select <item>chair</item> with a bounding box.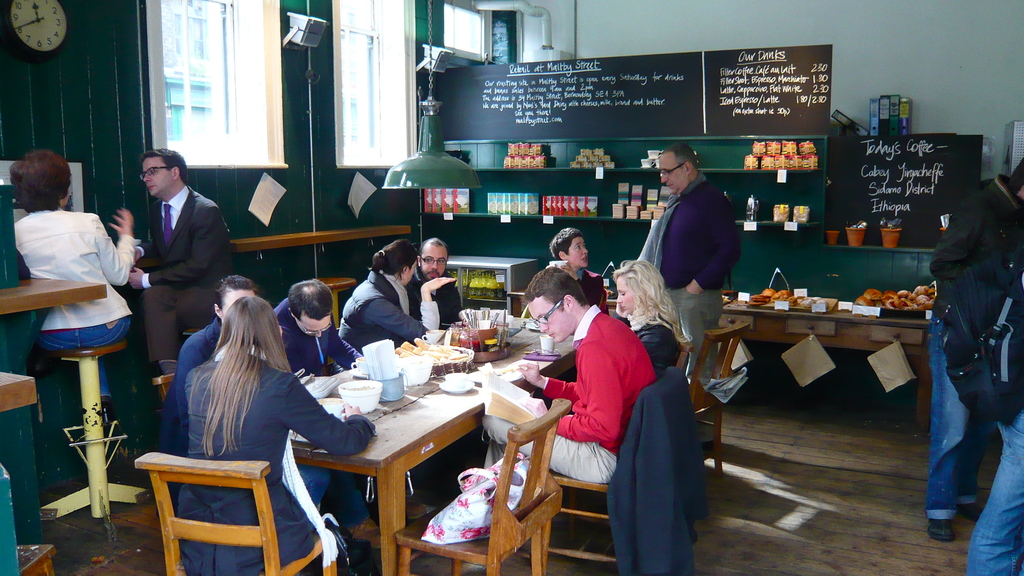
(696, 322, 752, 509).
